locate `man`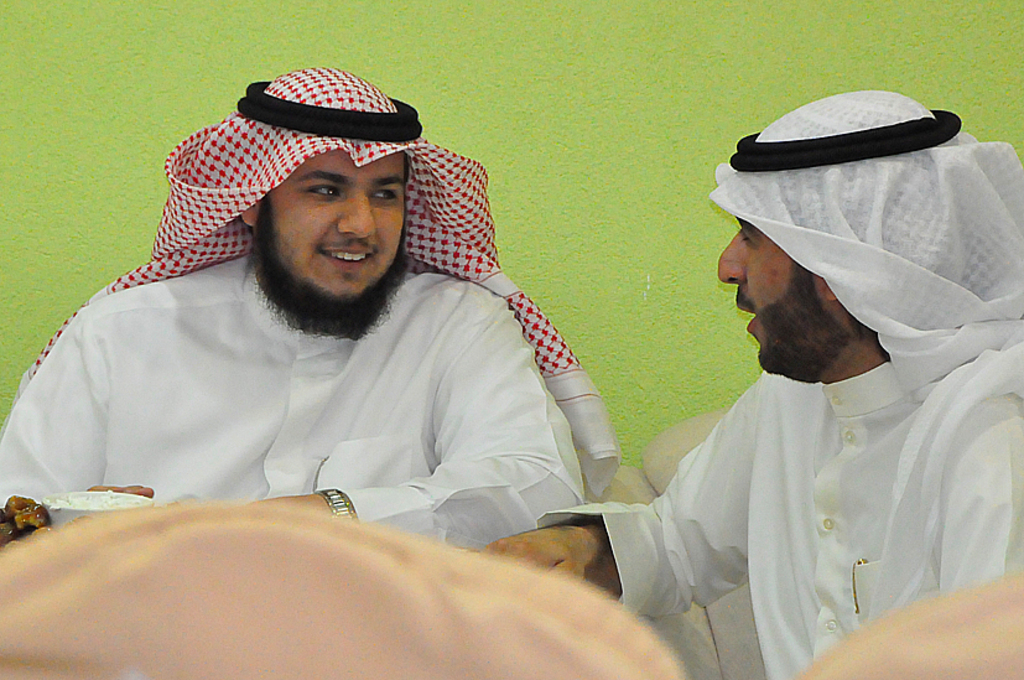
(x1=4, y1=54, x2=717, y2=679)
